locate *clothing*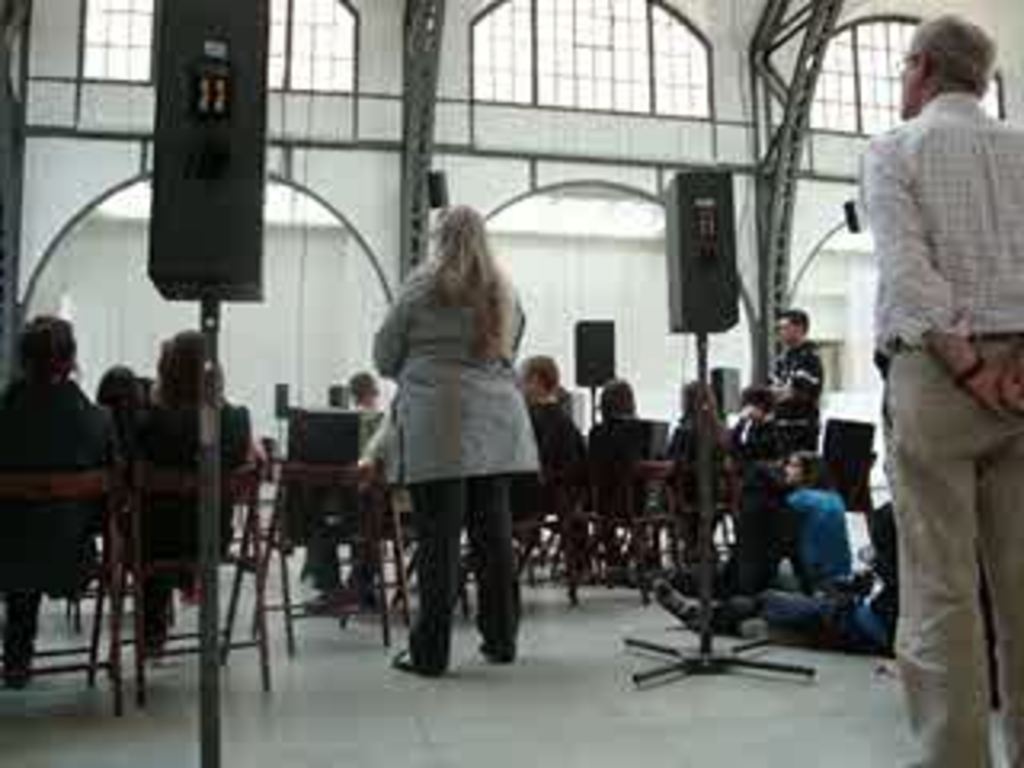
[left=0, top=378, right=122, bottom=589]
